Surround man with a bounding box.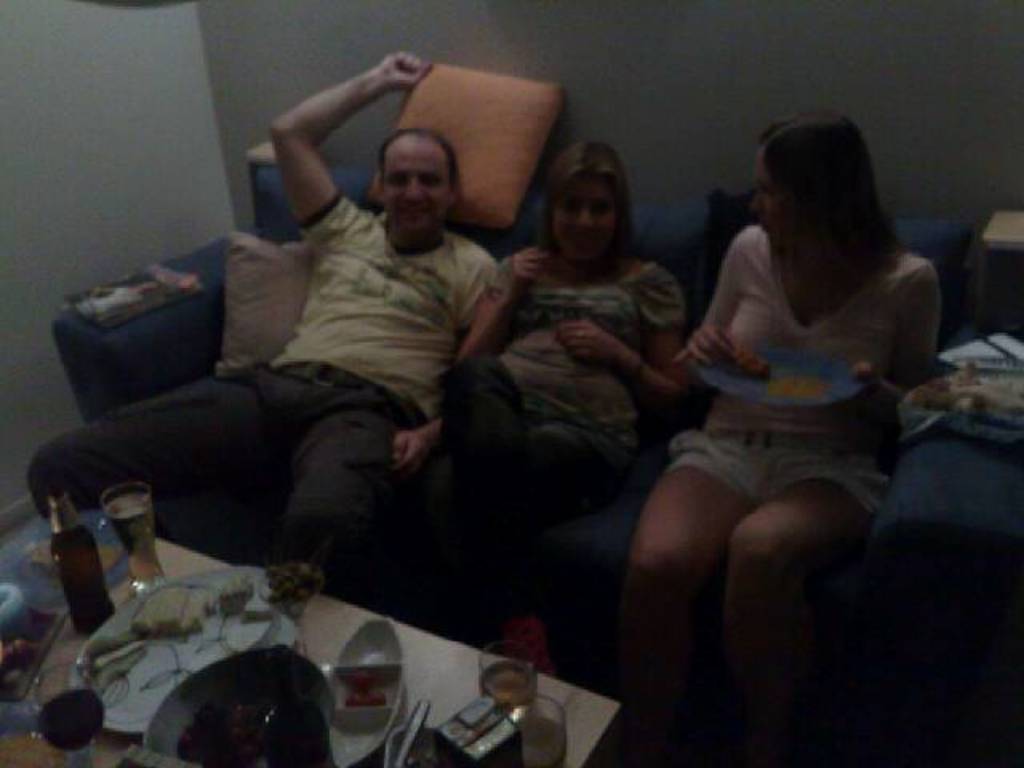
x1=144, y1=56, x2=538, y2=632.
